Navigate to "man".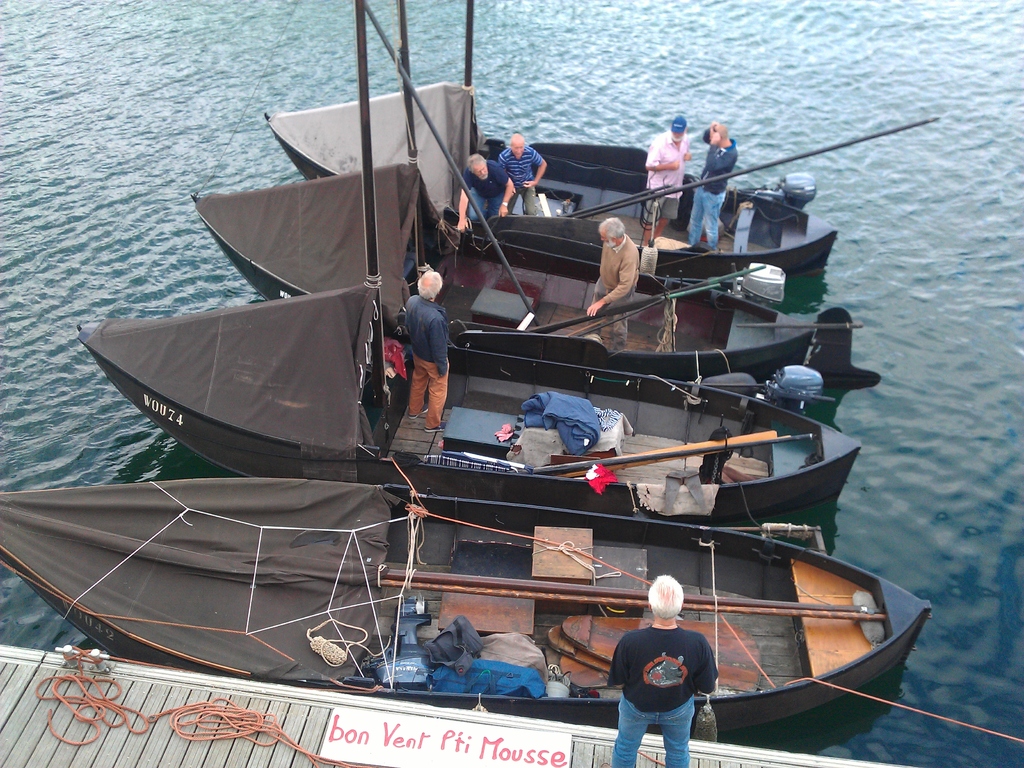
Navigation target: (left=639, top=112, right=694, bottom=247).
